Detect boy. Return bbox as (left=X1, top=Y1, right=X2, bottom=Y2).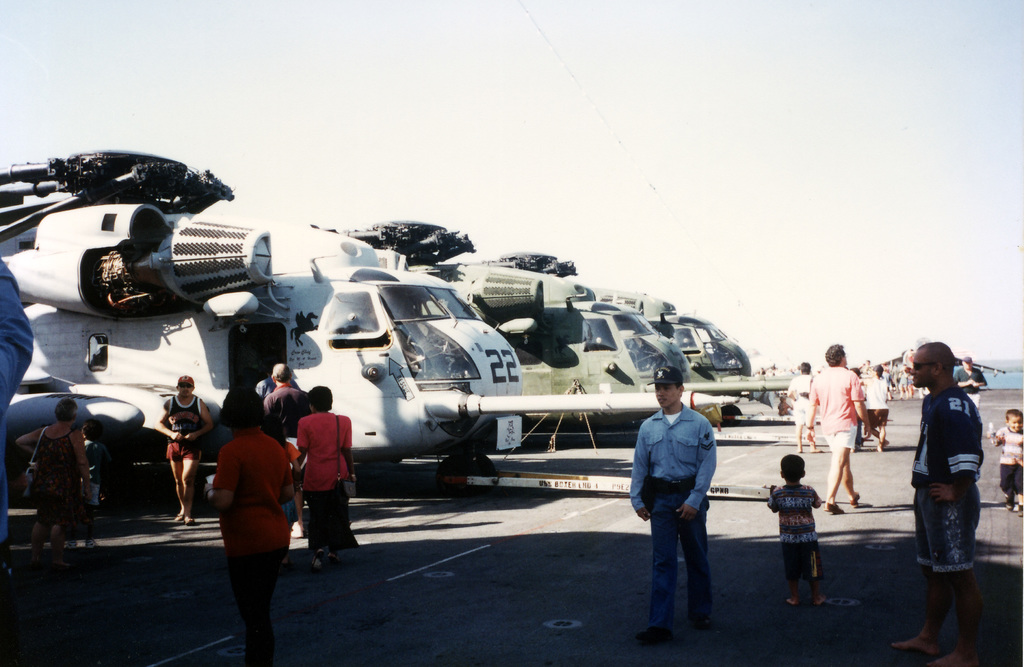
(left=981, top=412, right=1023, bottom=517).
